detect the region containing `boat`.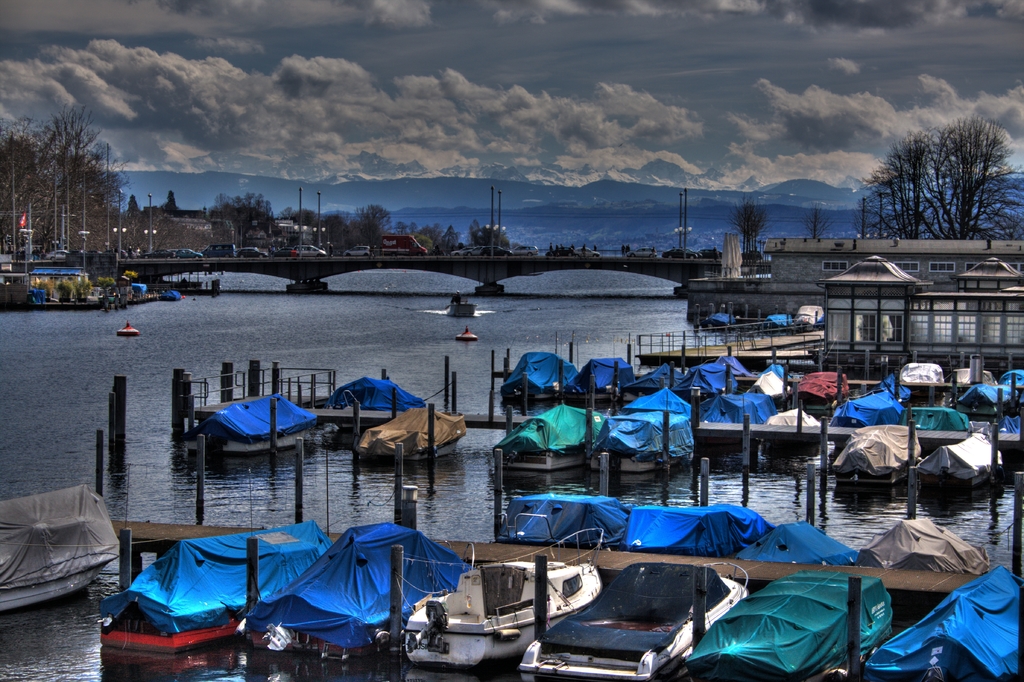
BBox(760, 403, 822, 454).
